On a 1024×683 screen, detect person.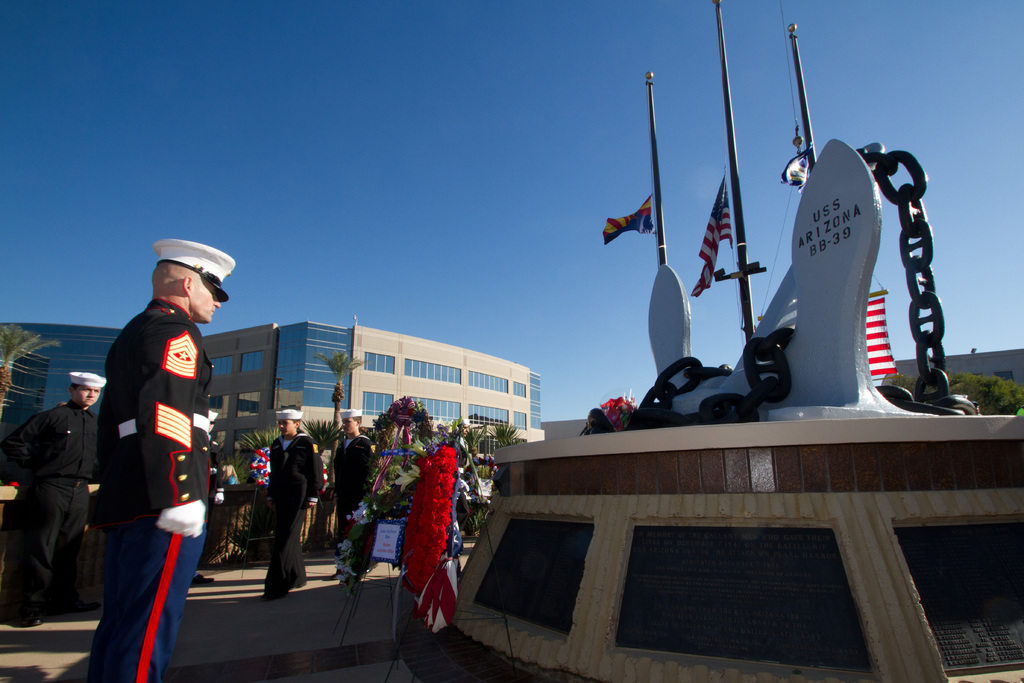
94,224,227,671.
